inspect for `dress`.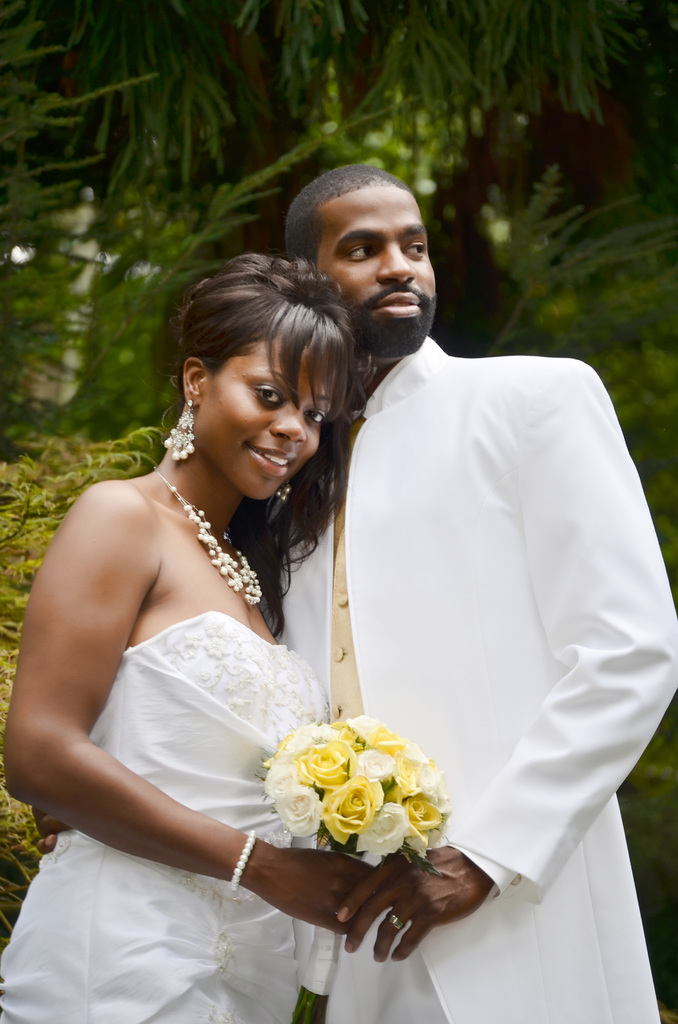
Inspection: rect(0, 608, 322, 1023).
